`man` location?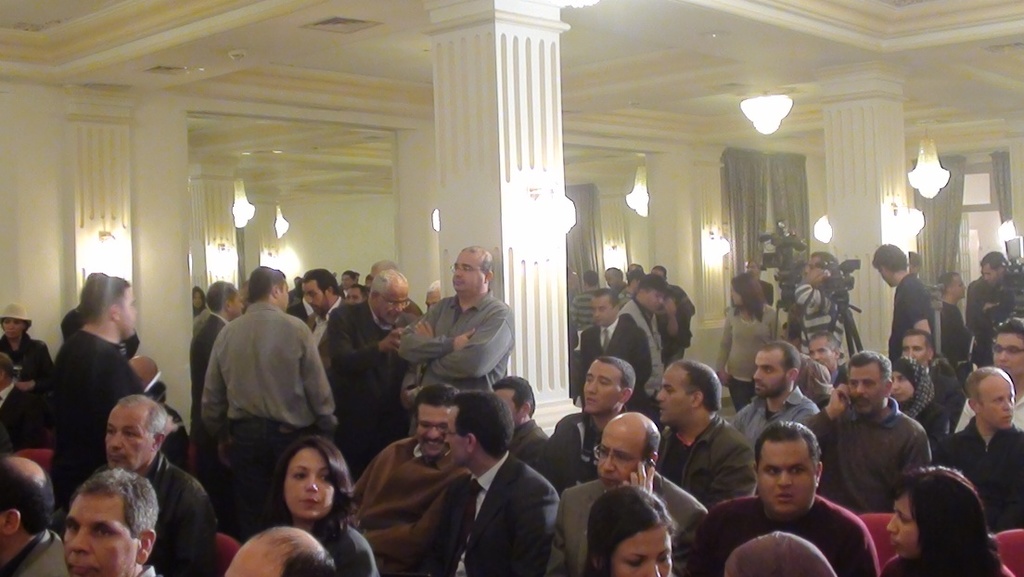
Rect(959, 319, 1023, 441)
